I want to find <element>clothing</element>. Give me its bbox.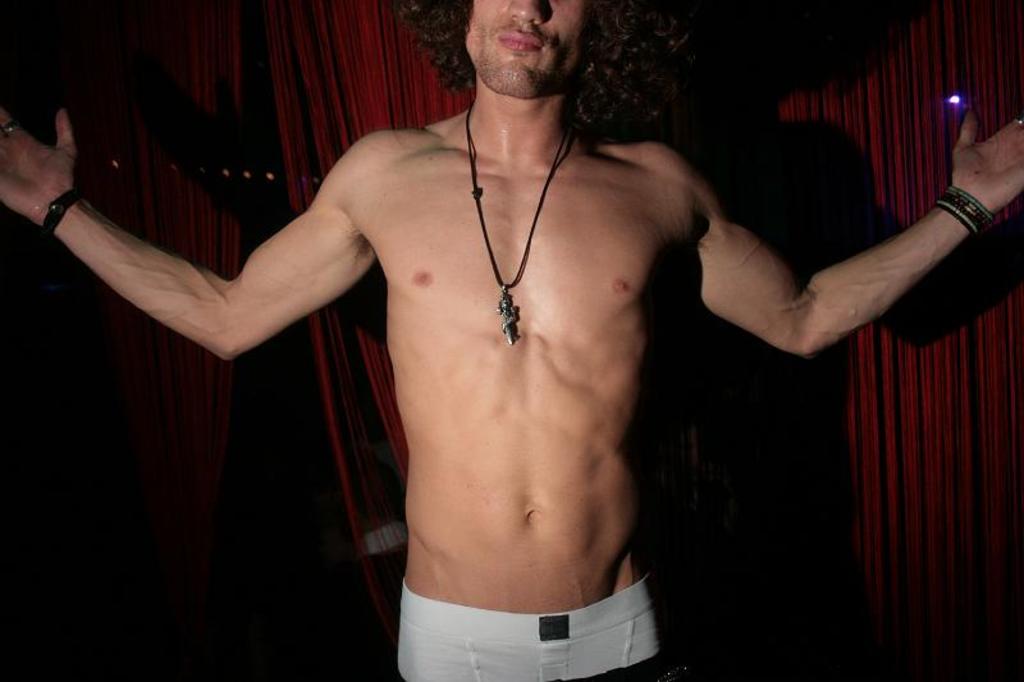
(401,578,667,681).
